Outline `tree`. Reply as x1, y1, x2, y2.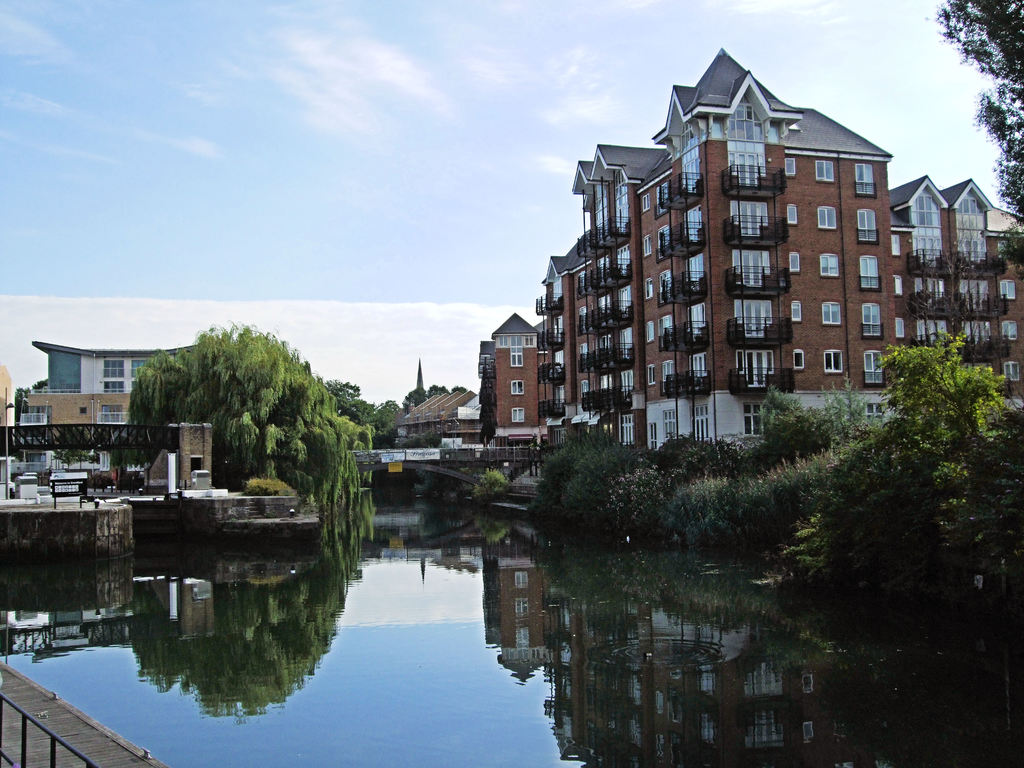
117, 312, 371, 515.
